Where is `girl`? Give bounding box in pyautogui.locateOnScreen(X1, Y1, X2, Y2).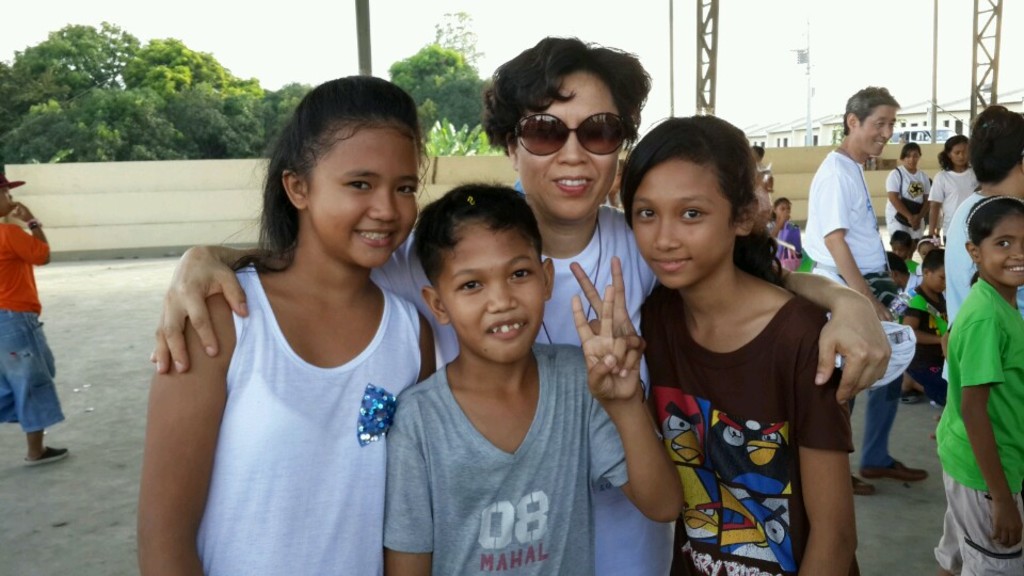
pyautogui.locateOnScreen(766, 197, 799, 256).
